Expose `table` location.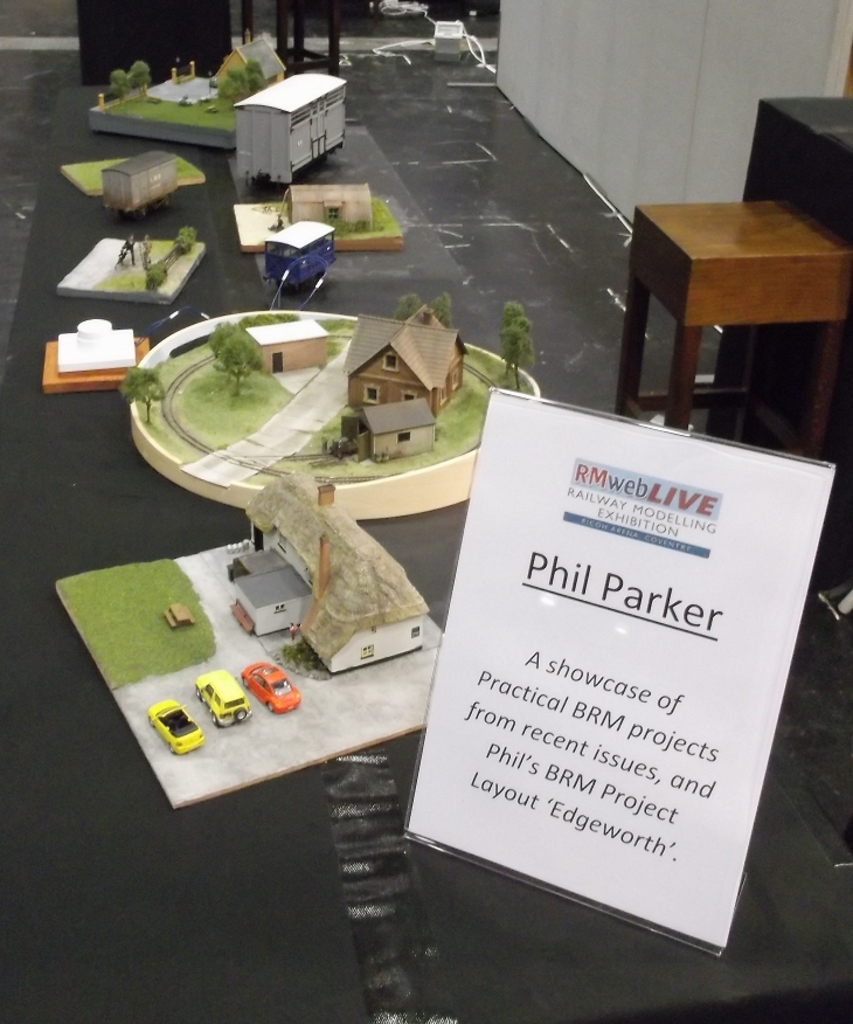
Exposed at box=[0, 0, 852, 1023].
